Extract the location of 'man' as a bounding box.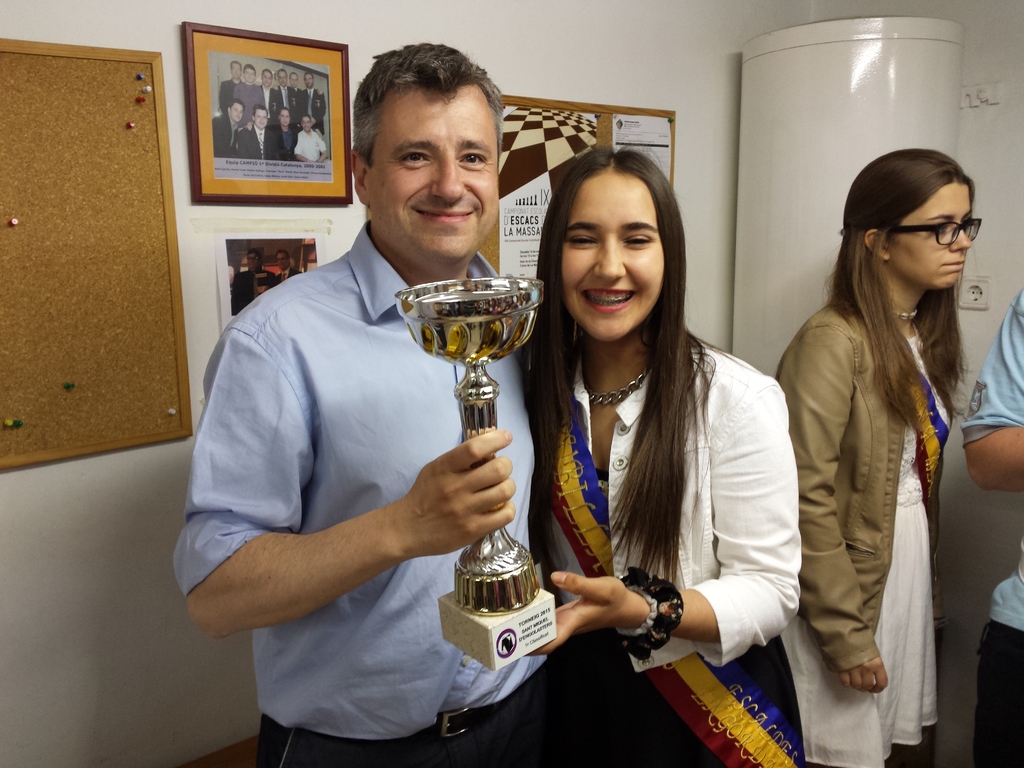
(273, 252, 300, 283).
